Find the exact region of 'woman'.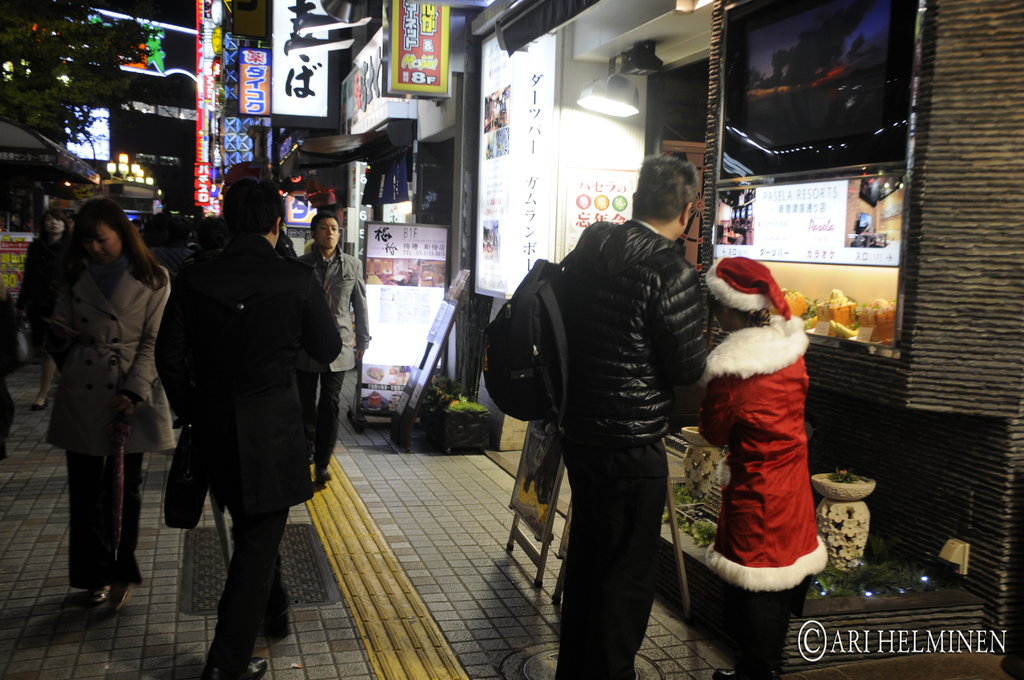
Exact region: left=22, top=209, right=74, bottom=407.
